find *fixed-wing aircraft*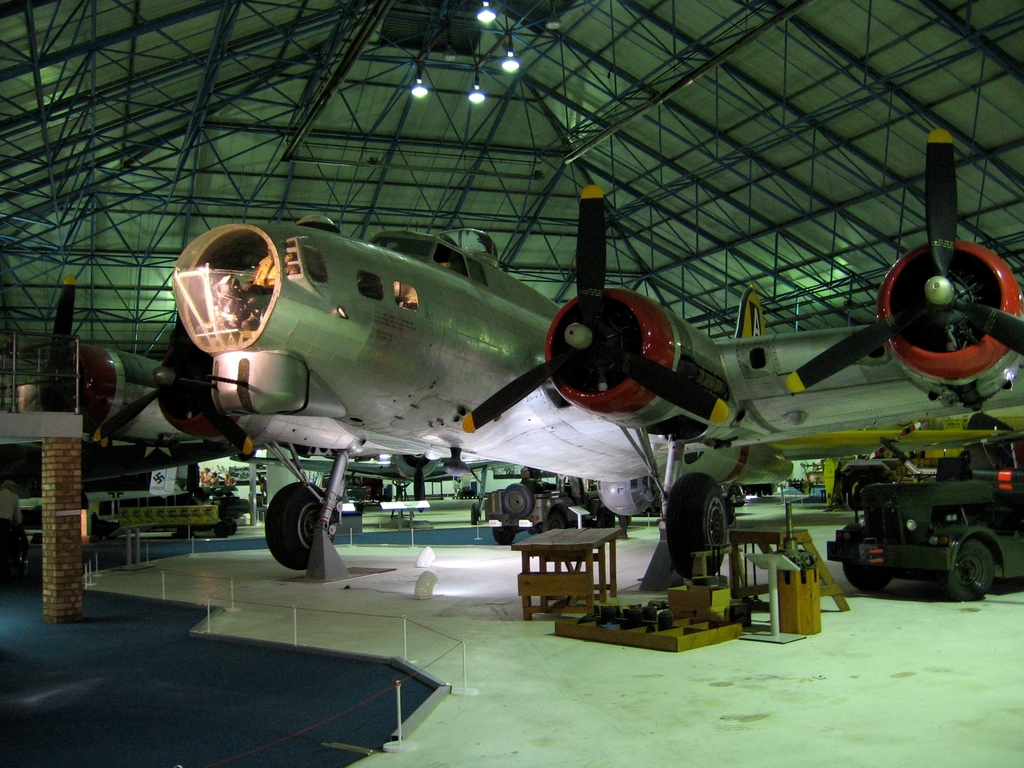
locate(17, 122, 1023, 583)
